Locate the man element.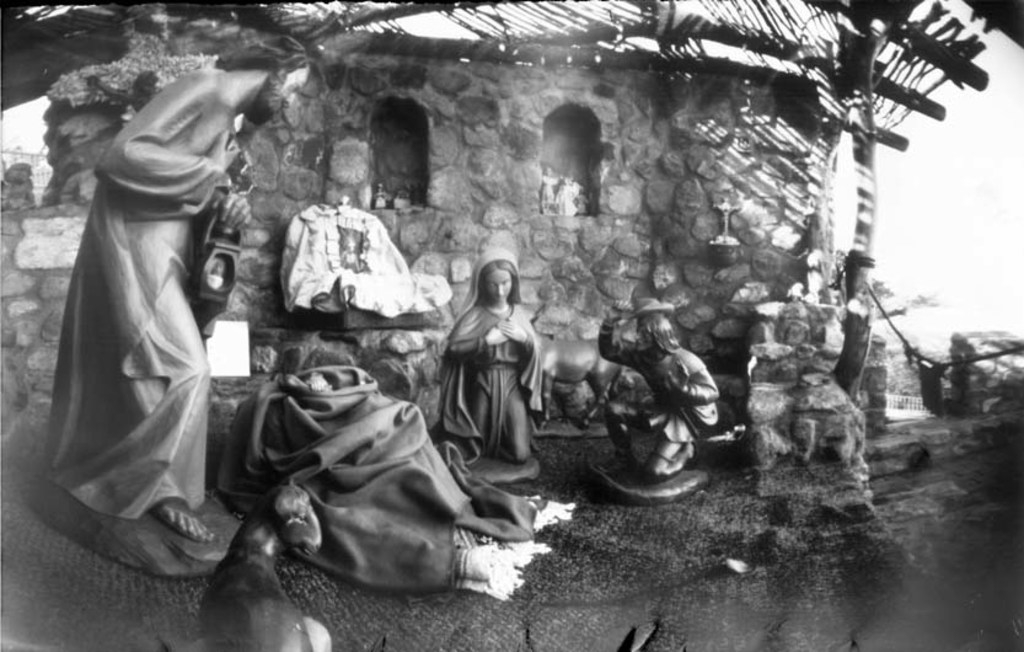
Element bbox: <bbox>41, 33, 313, 545</bbox>.
